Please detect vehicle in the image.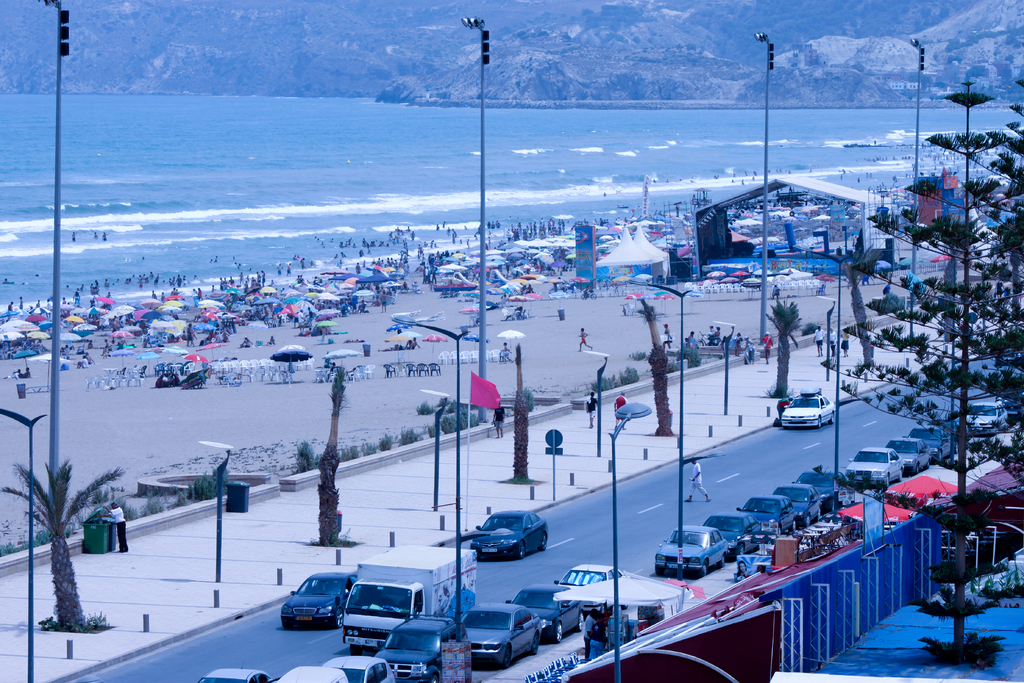
bbox(700, 511, 753, 554).
